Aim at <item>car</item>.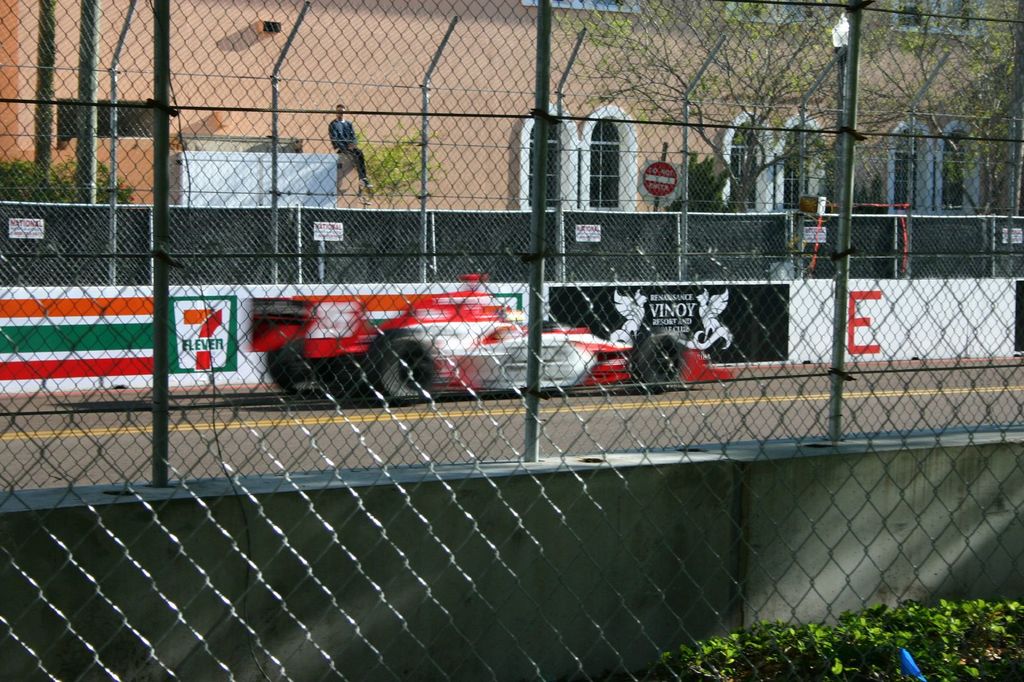
Aimed at BBox(249, 297, 735, 398).
